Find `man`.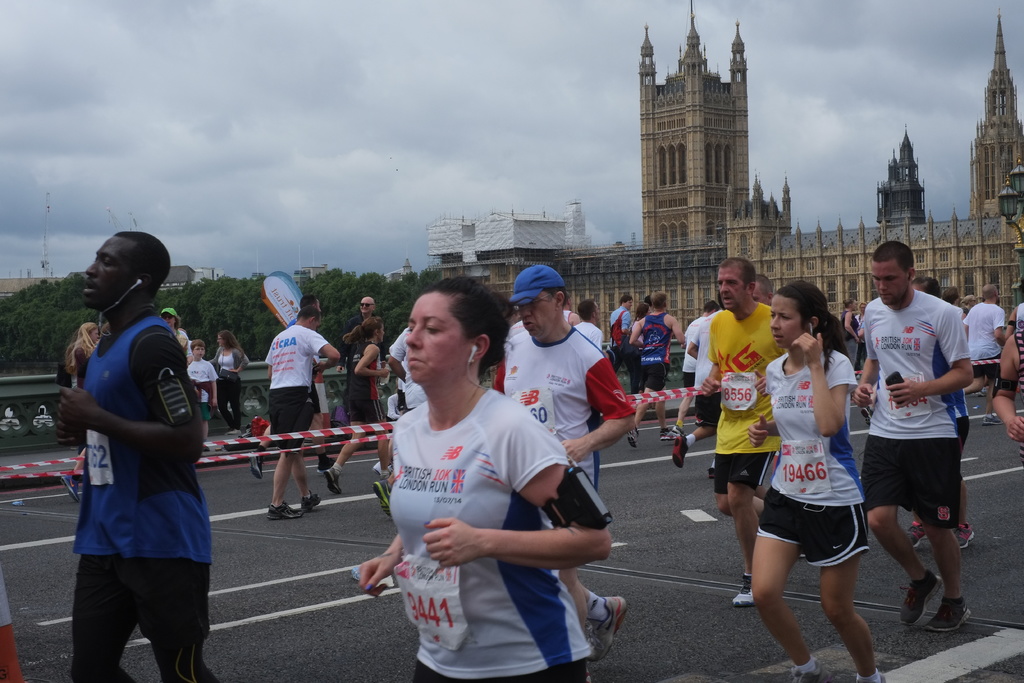
bbox=(57, 222, 209, 682).
